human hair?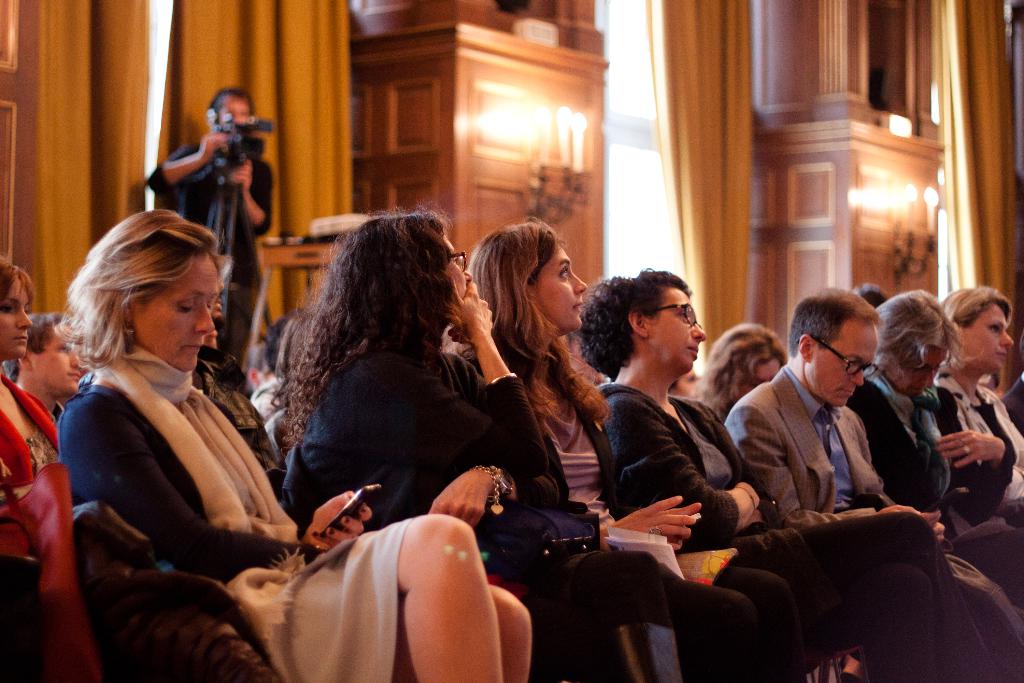
{"left": 691, "top": 320, "right": 805, "bottom": 424}
